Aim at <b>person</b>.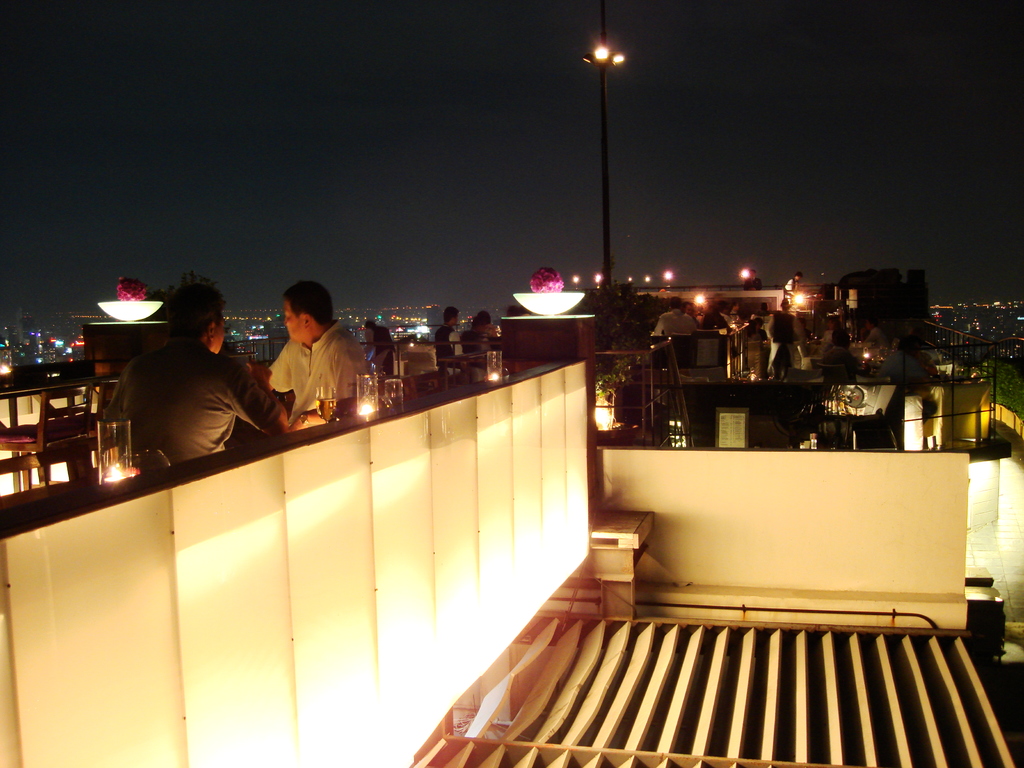
Aimed at <box>434,303,461,358</box>.
